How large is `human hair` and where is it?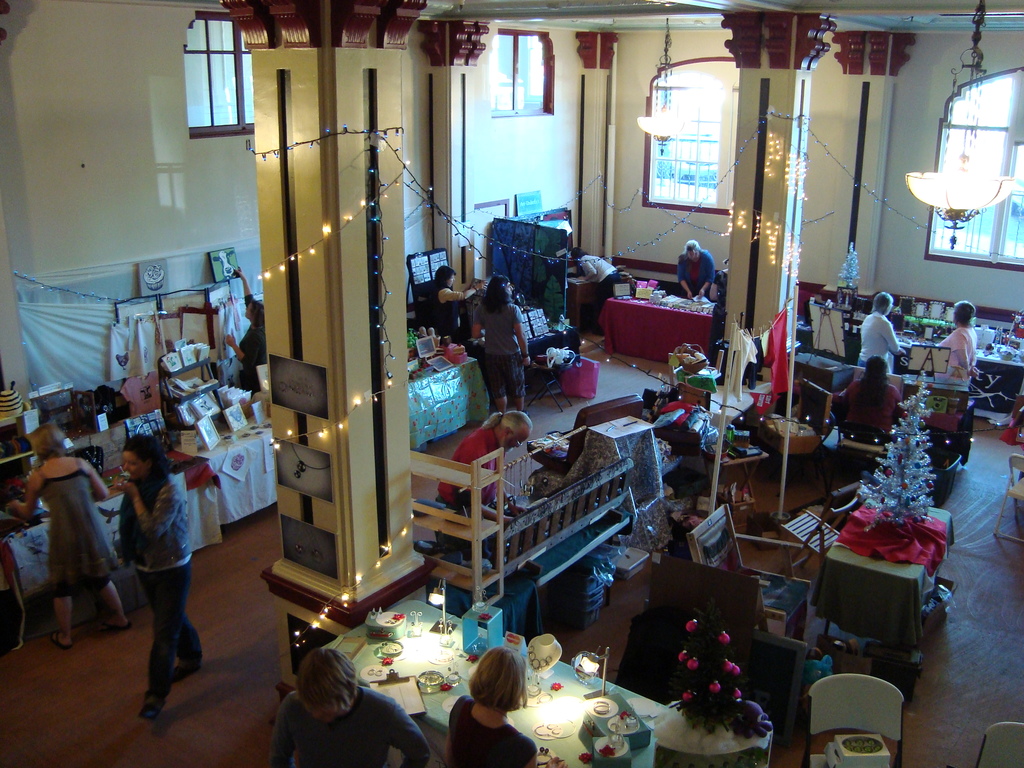
Bounding box: 295, 648, 357, 719.
